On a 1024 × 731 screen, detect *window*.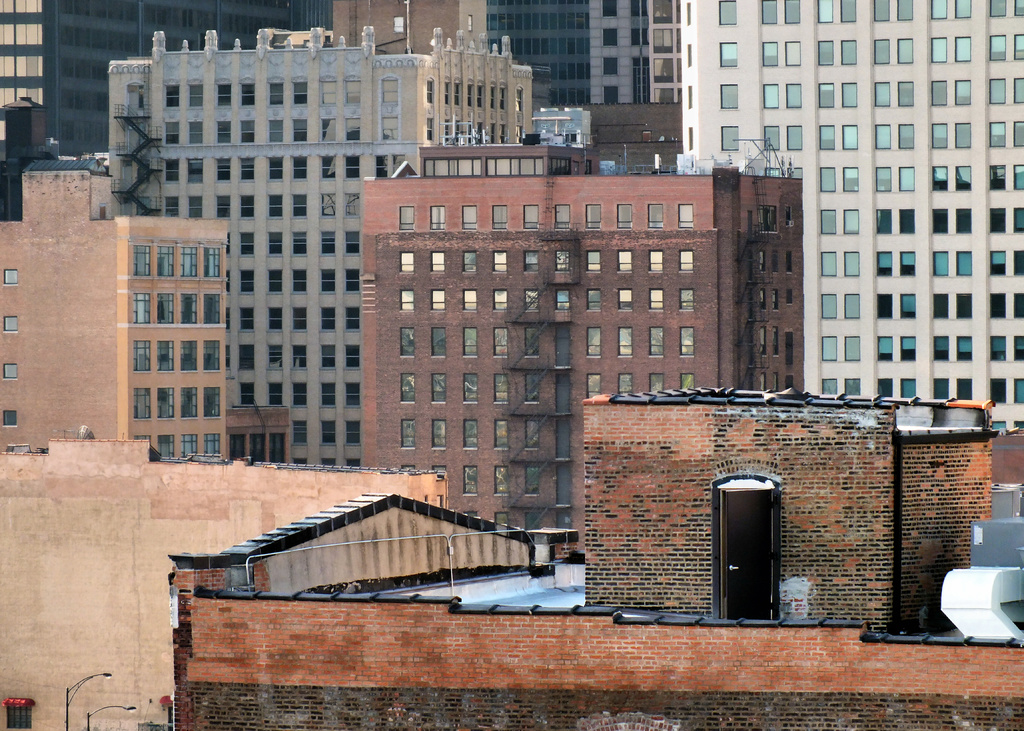
bbox=(616, 322, 635, 362).
